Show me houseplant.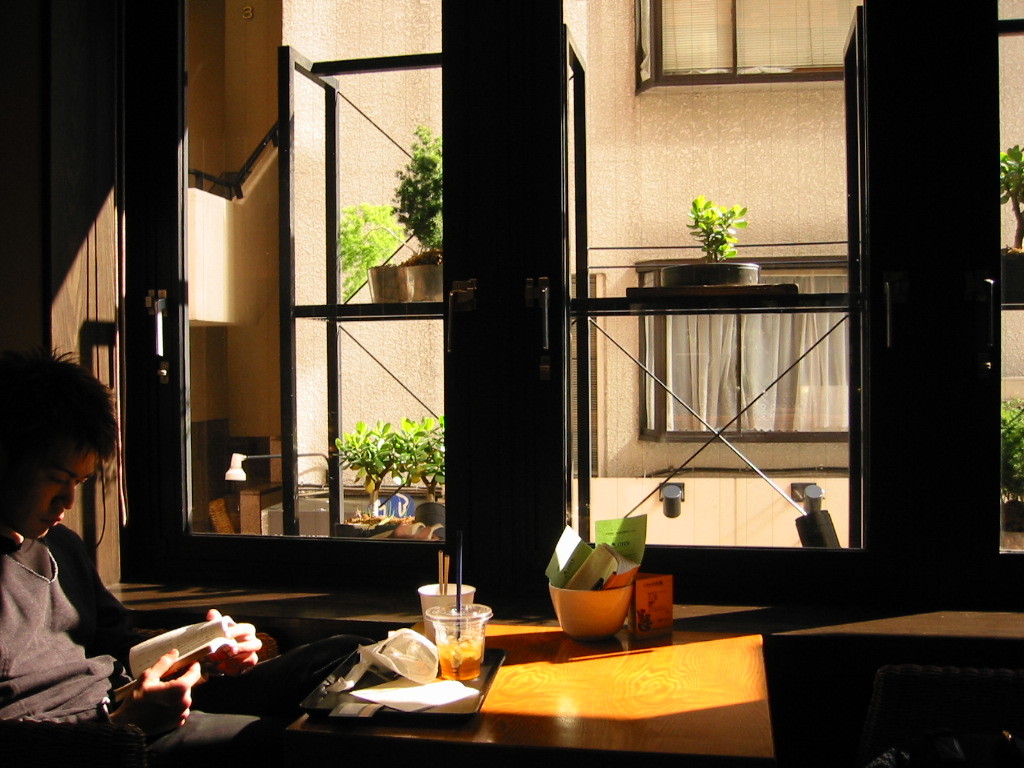
houseplant is here: (left=368, top=121, right=454, bottom=295).
